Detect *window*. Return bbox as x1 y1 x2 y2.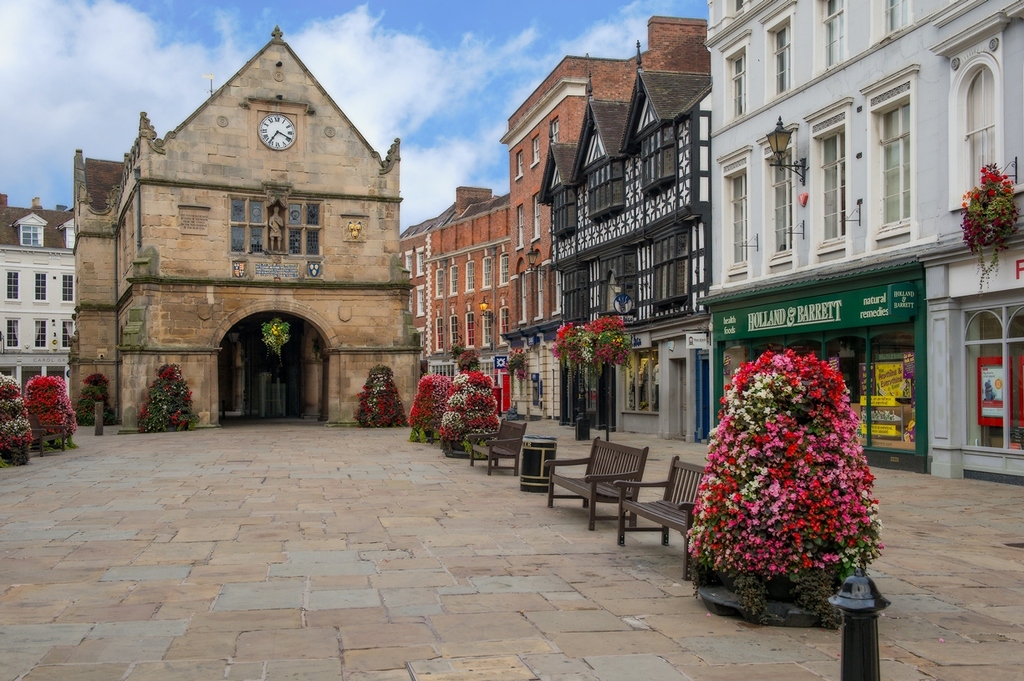
30 268 48 304.
